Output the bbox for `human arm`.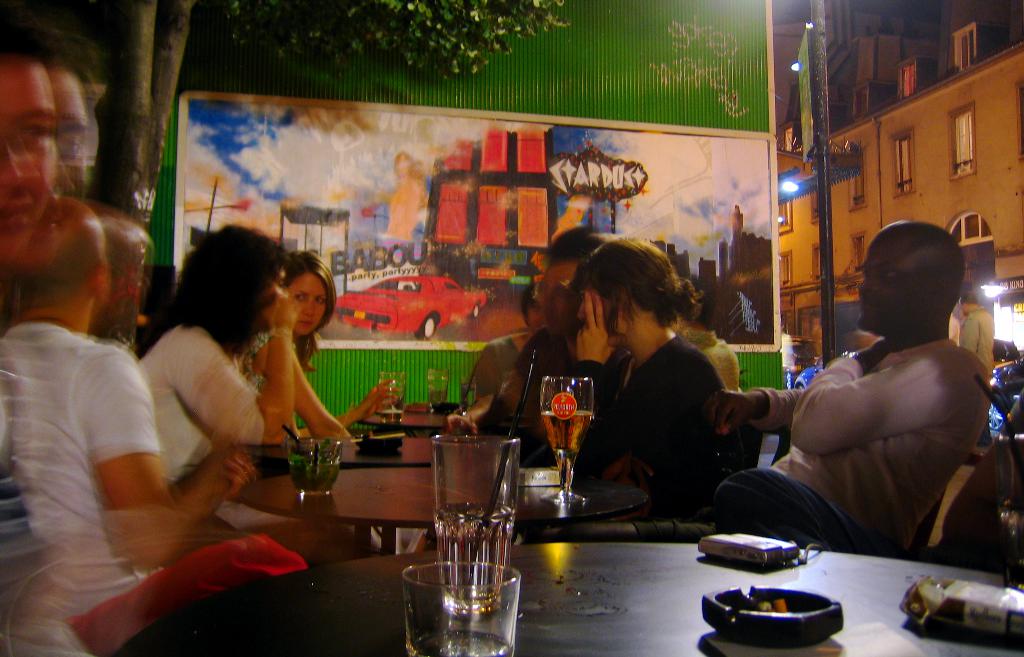
pyautogui.locateOnScreen(954, 318, 980, 359).
